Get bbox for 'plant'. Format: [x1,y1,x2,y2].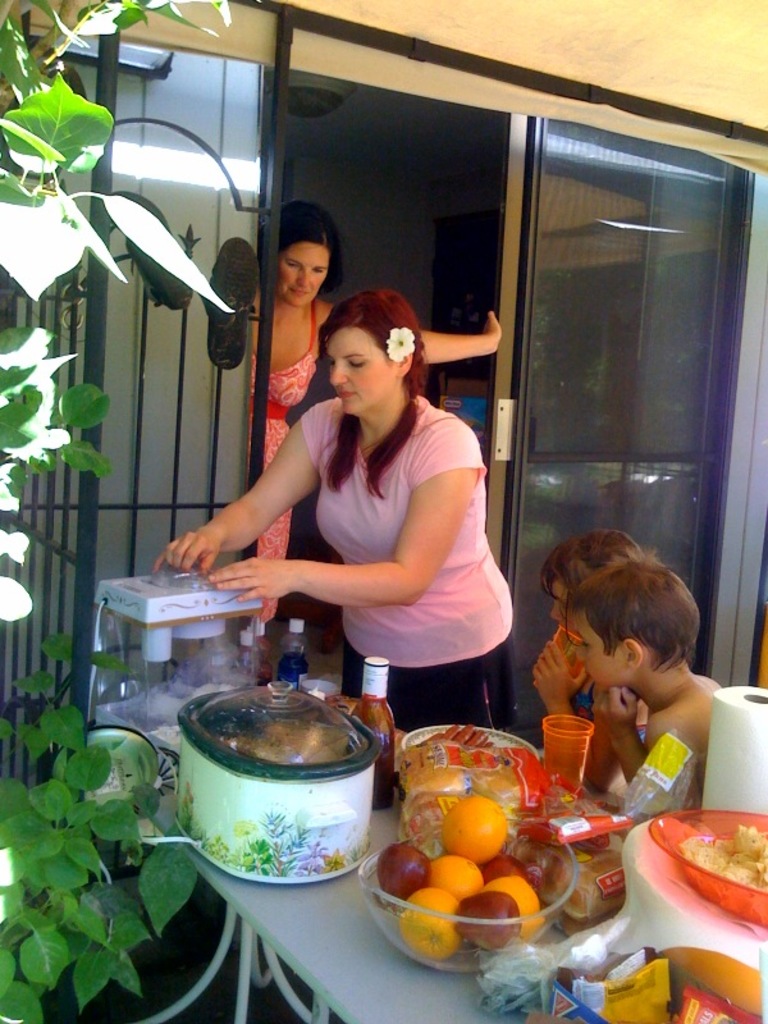
[0,626,197,995].
